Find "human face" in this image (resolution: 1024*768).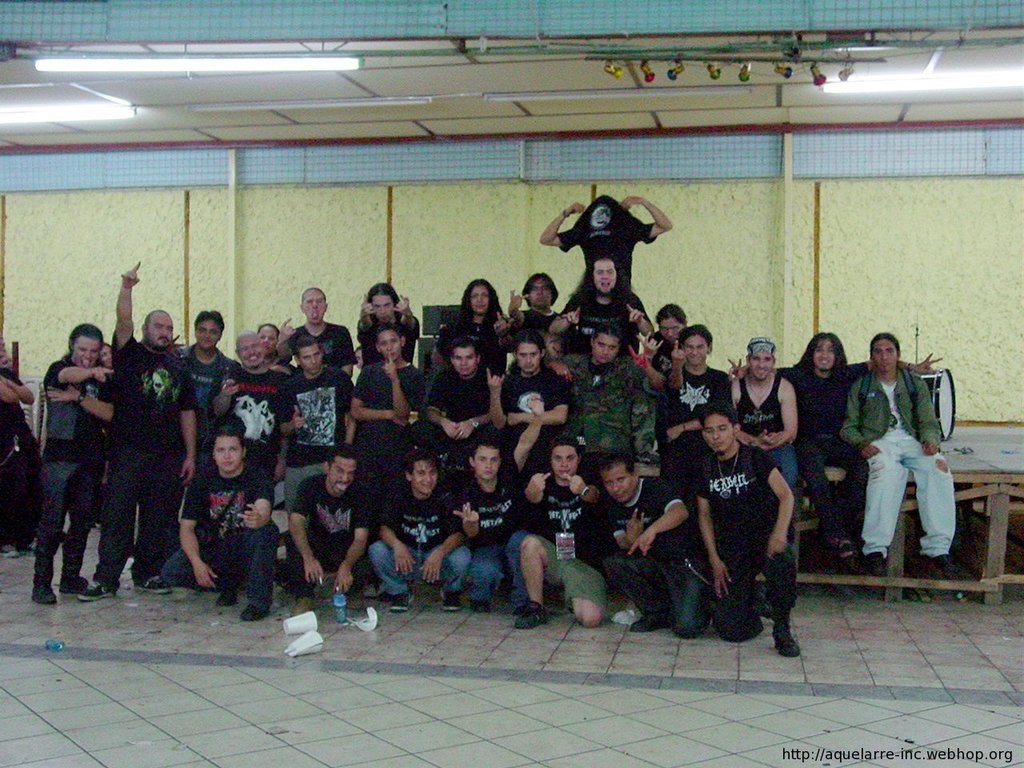
rect(73, 335, 103, 367).
